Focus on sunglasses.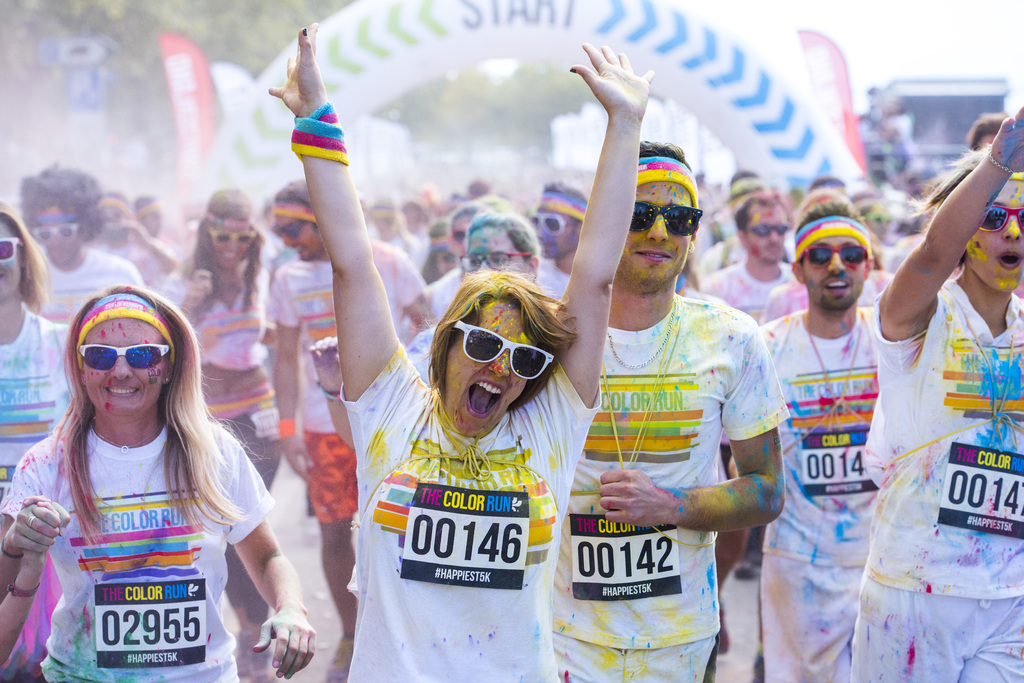
Focused at x1=452 y1=227 x2=465 y2=249.
